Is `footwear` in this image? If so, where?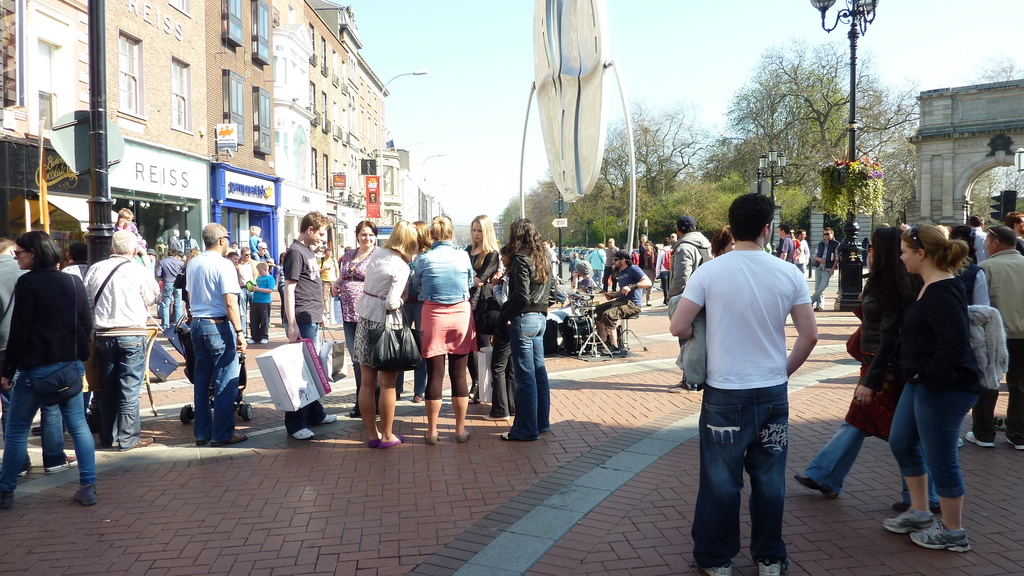
Yes, at [364,436,381,448].
